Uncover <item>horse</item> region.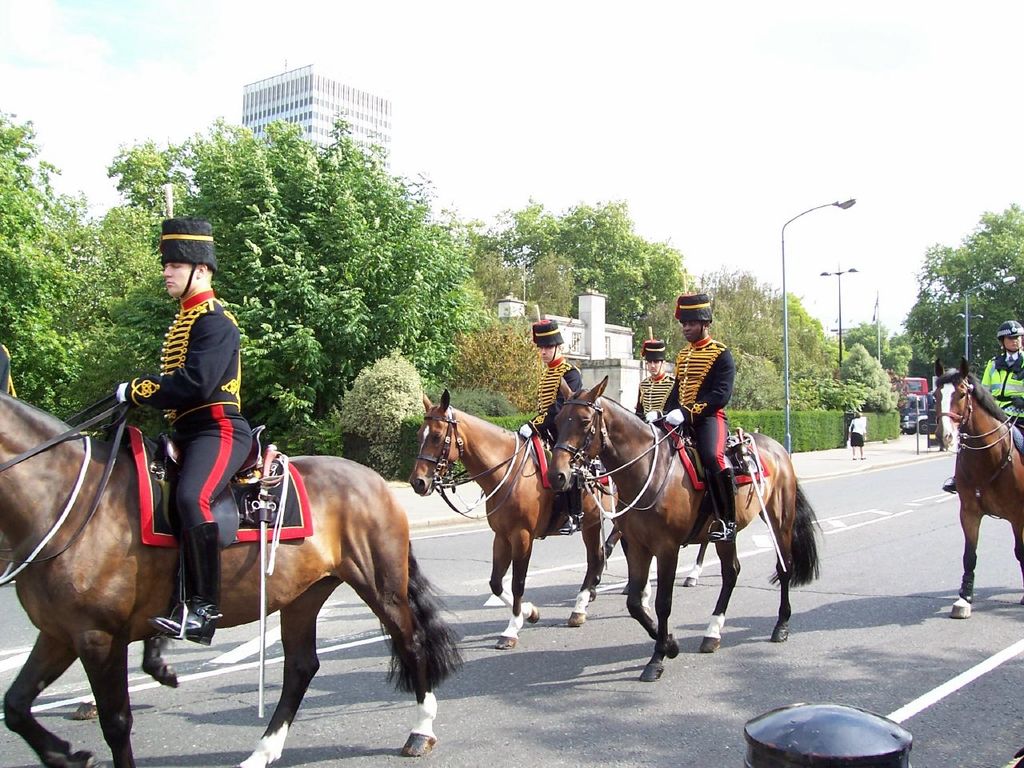
Uncovered: [545,378,823,678].
